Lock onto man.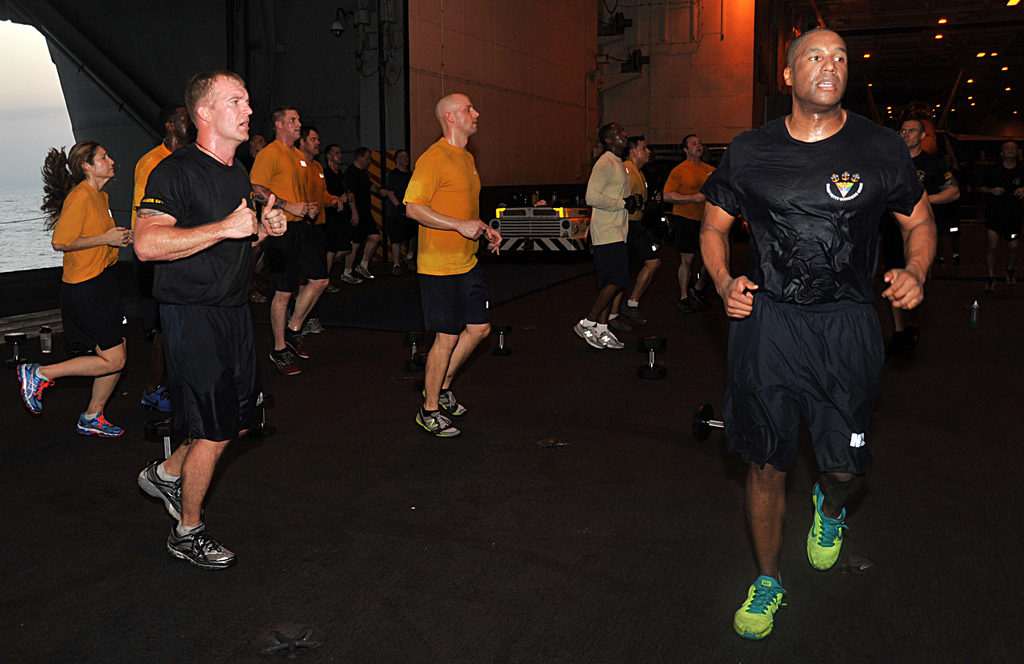
Locked: (x1=659, y1=135, x2=728, y2=317).
